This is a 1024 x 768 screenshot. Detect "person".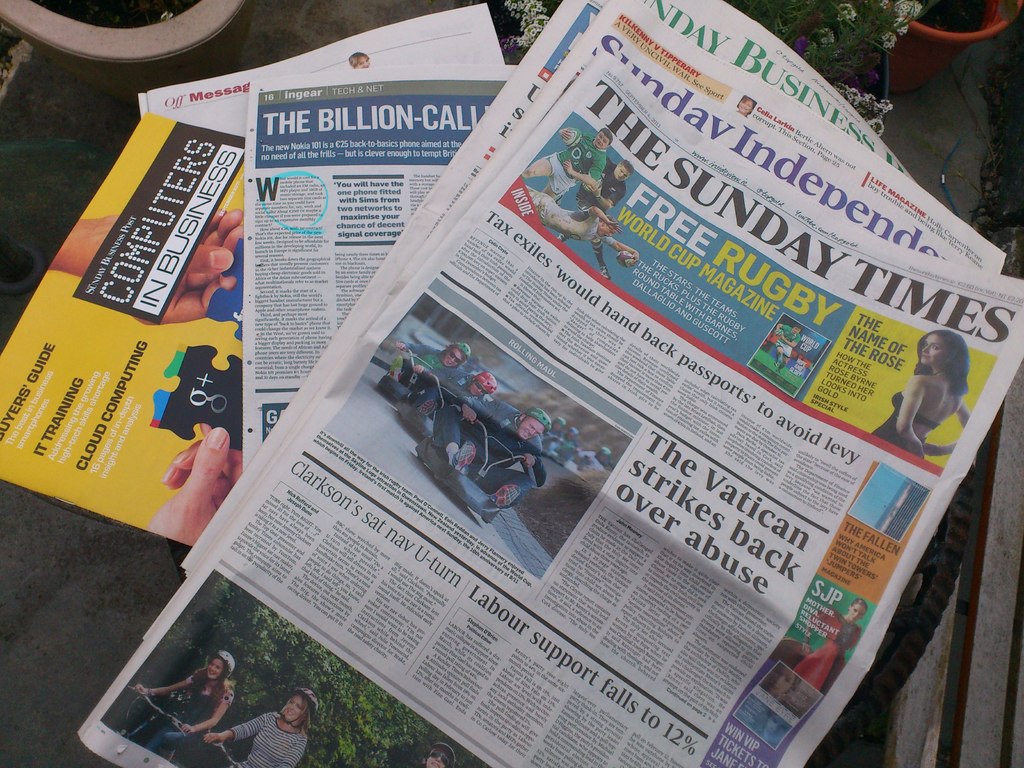
bbox=(413, 367, 499, 419).
